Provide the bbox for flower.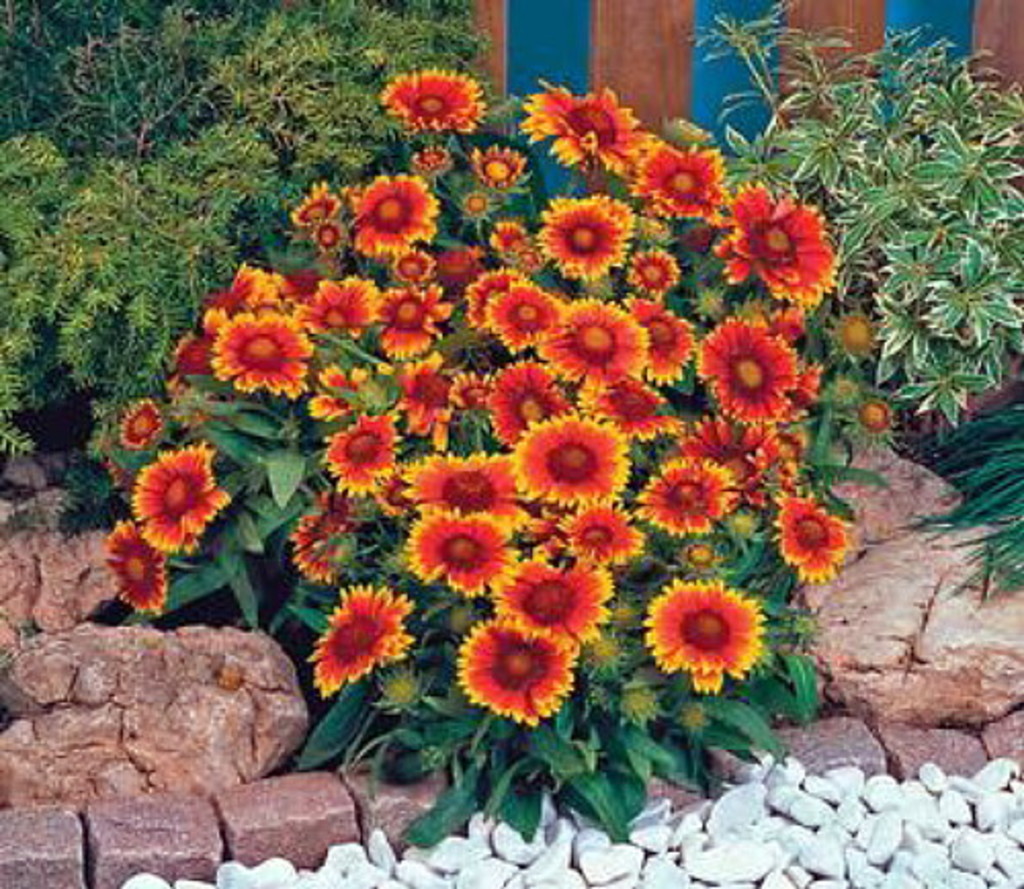
(x1=850, y1=397, x2=895, y2=436).
